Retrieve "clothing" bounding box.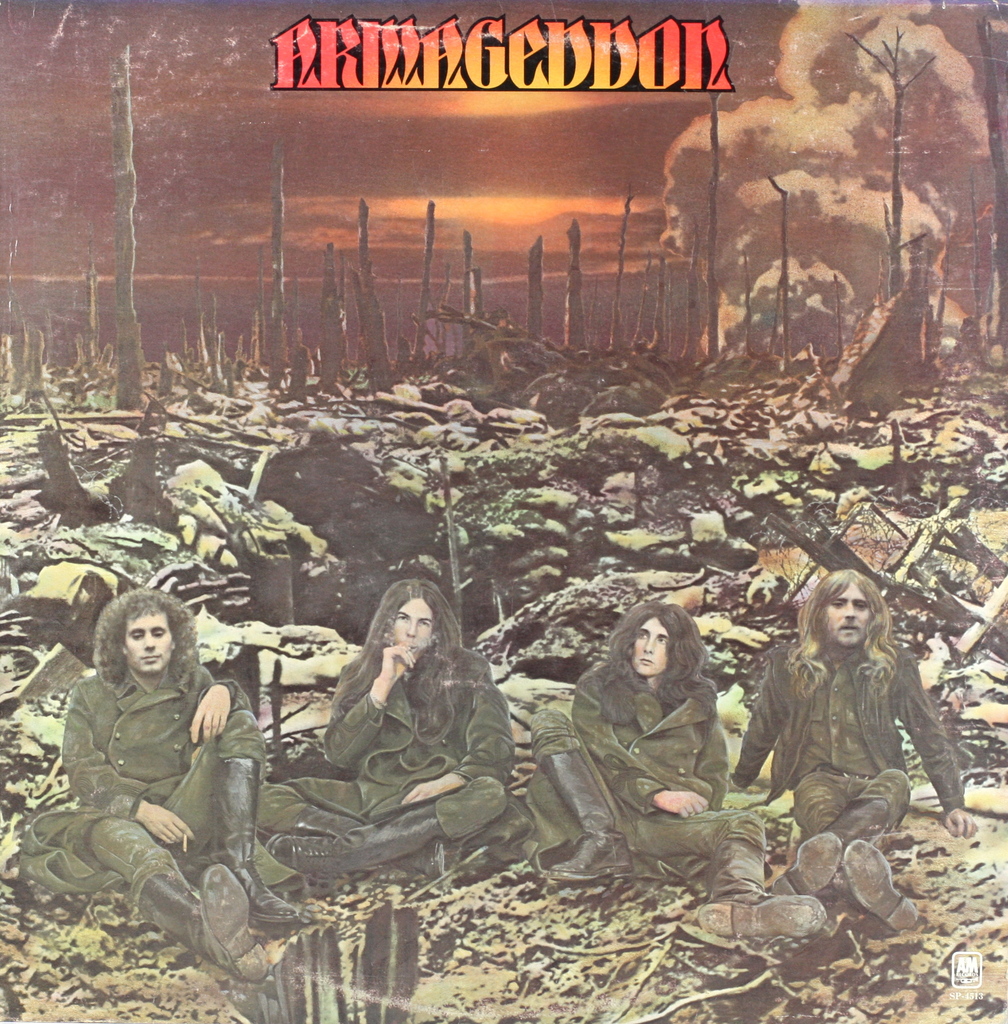
Bounding box: x1=731 y1=637 x2=962 y2=858.
